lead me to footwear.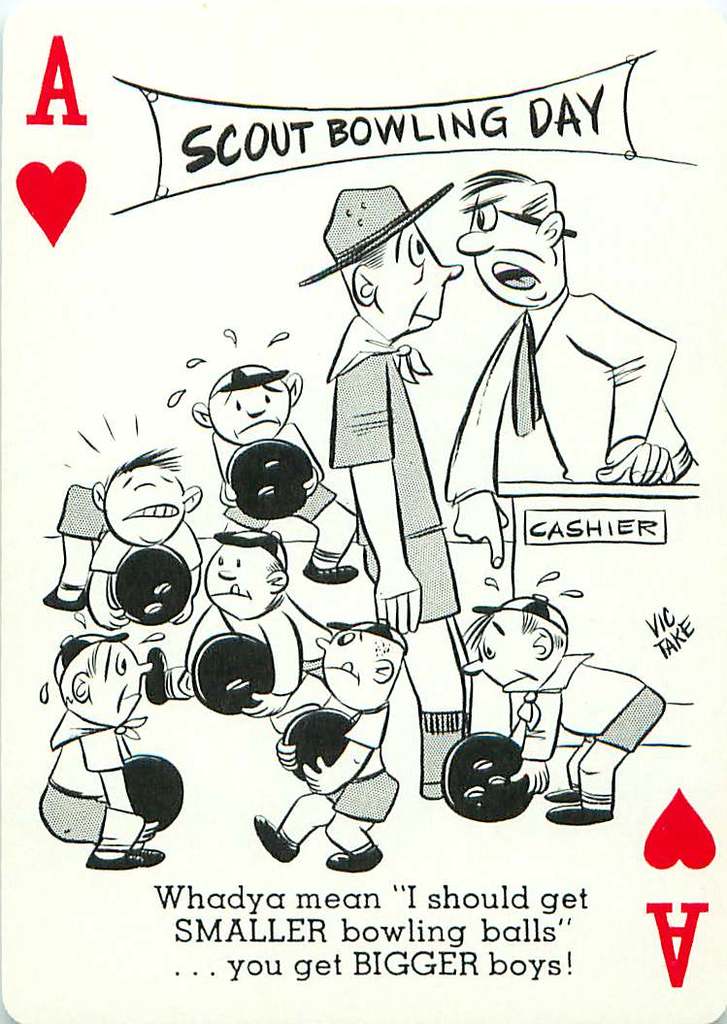
Lead to bbox=(547, 809, 614, 827).
